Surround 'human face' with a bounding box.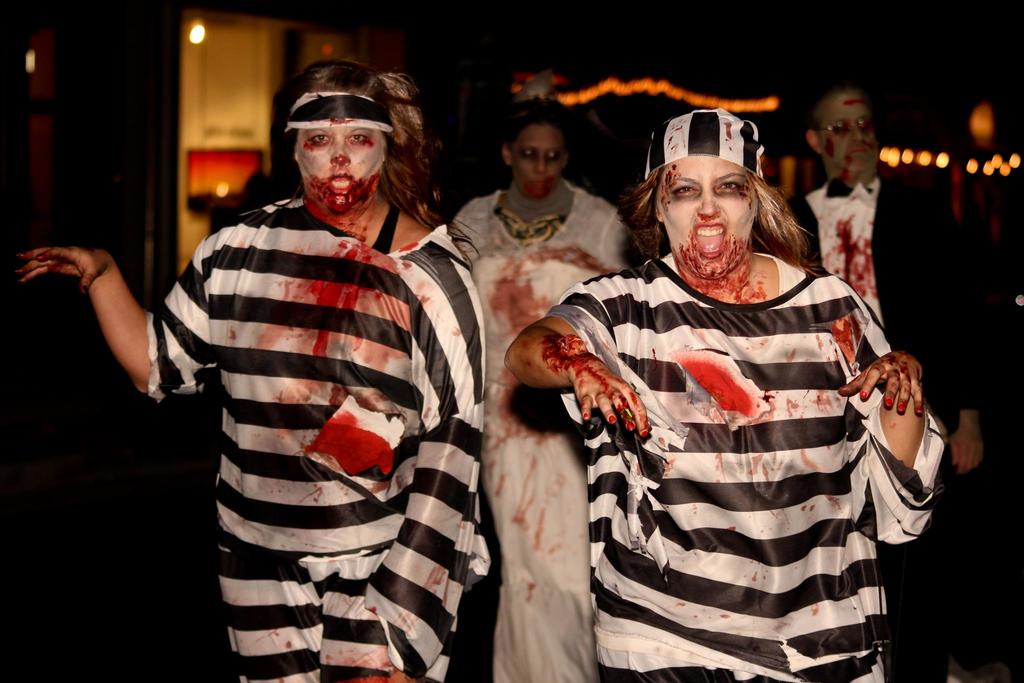
[509, 120, 569, 197].
